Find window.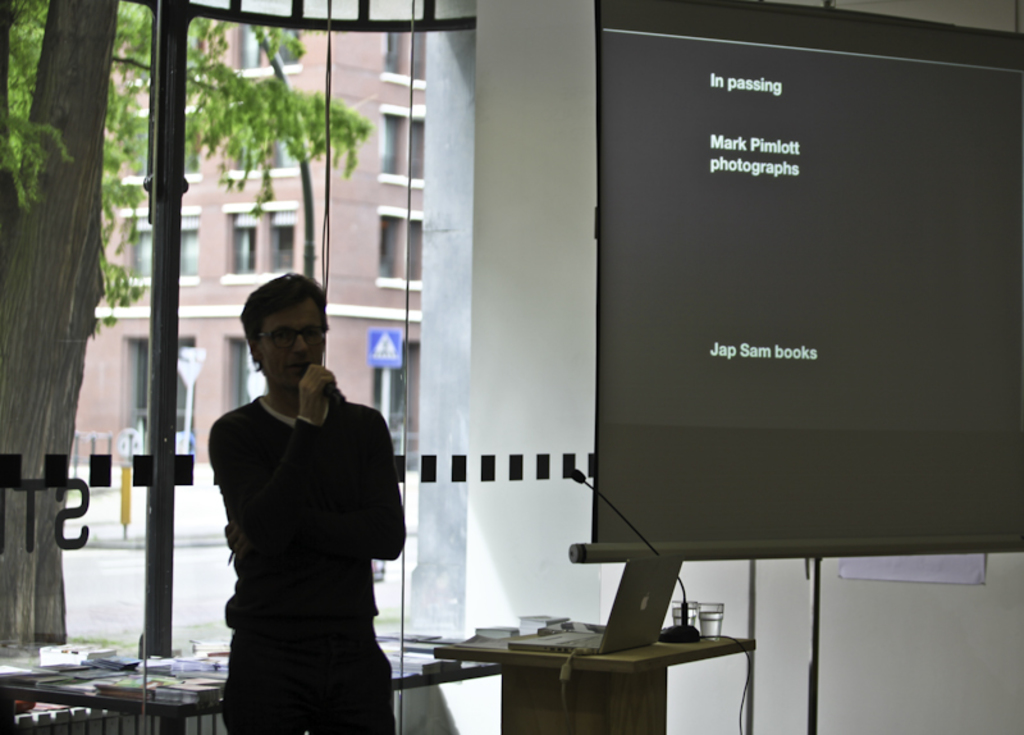
371/206/420/295.
